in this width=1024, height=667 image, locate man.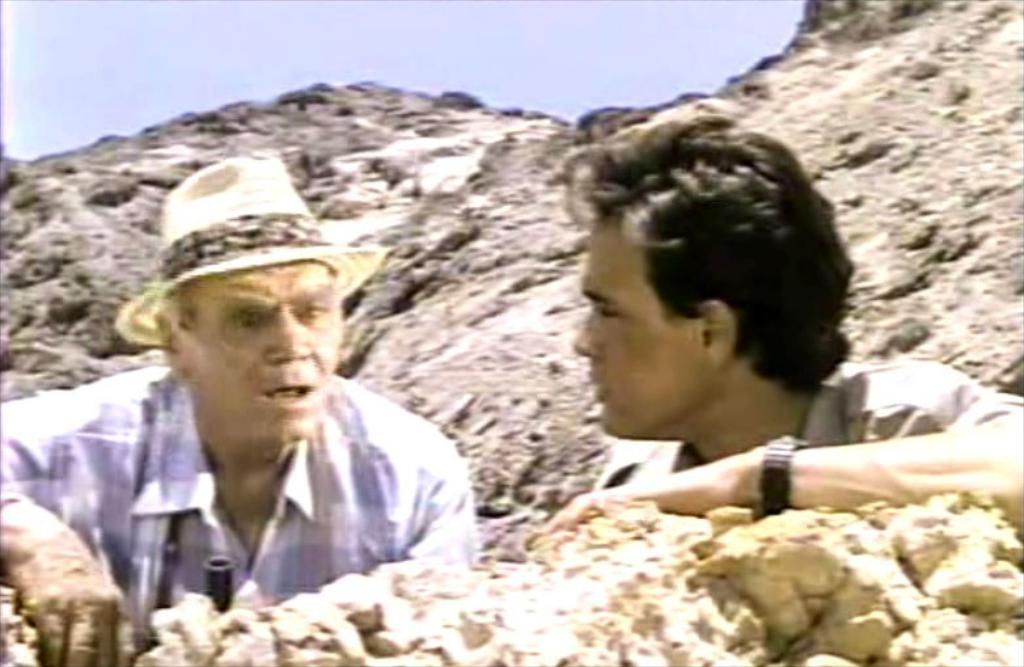
Bounding box: Rect(0, 156, 474, 662).
